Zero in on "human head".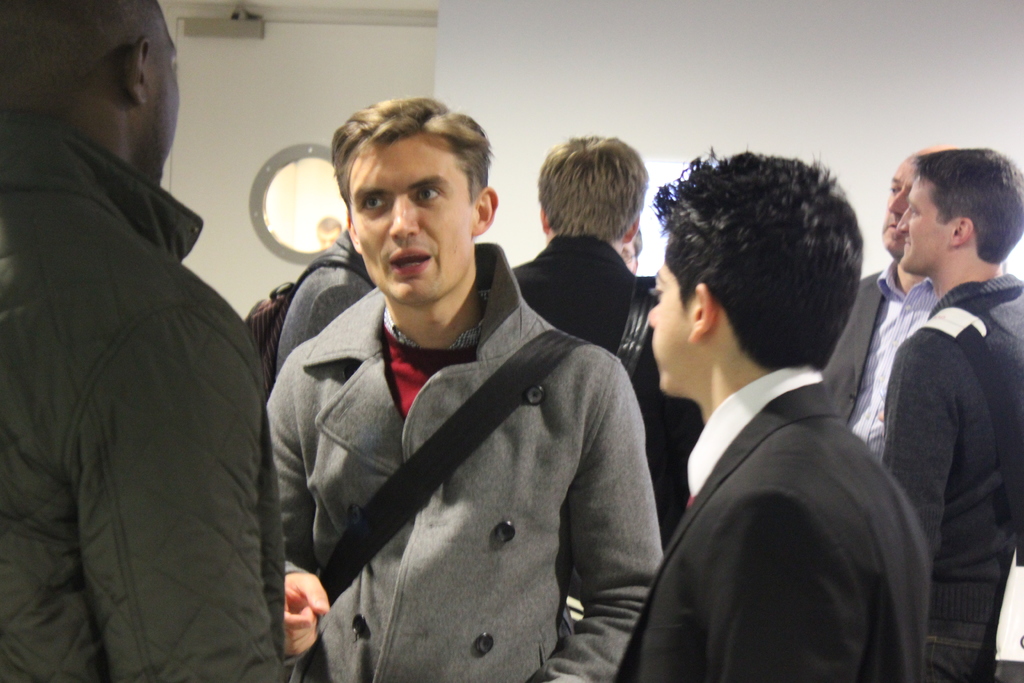
Zeroed in: <box>333,98,497,304</box>.
